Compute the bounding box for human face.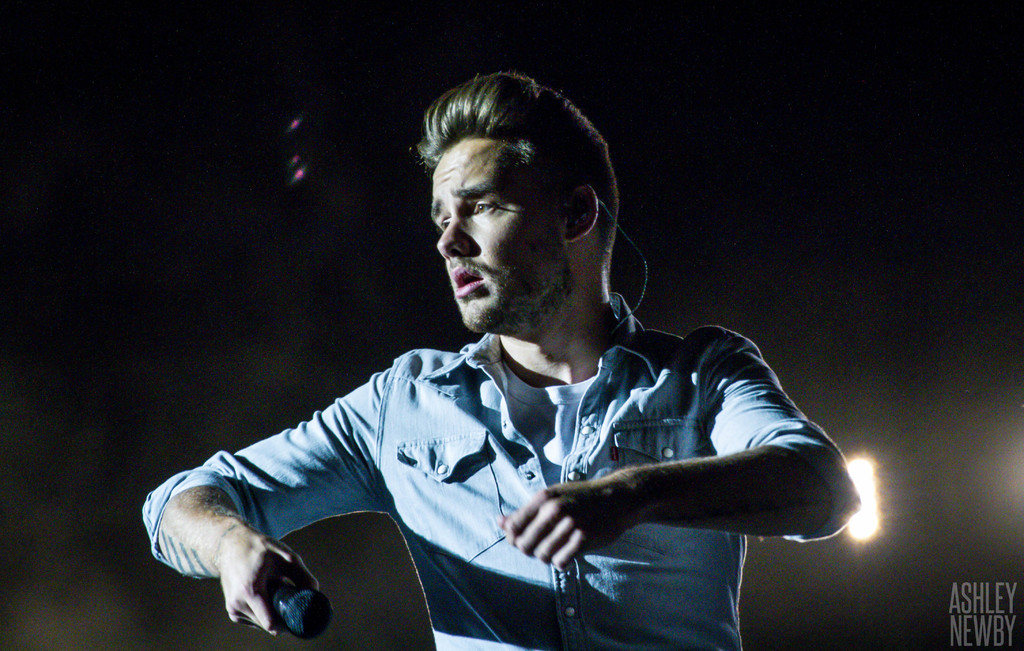
[424, 136, 568, 334].
